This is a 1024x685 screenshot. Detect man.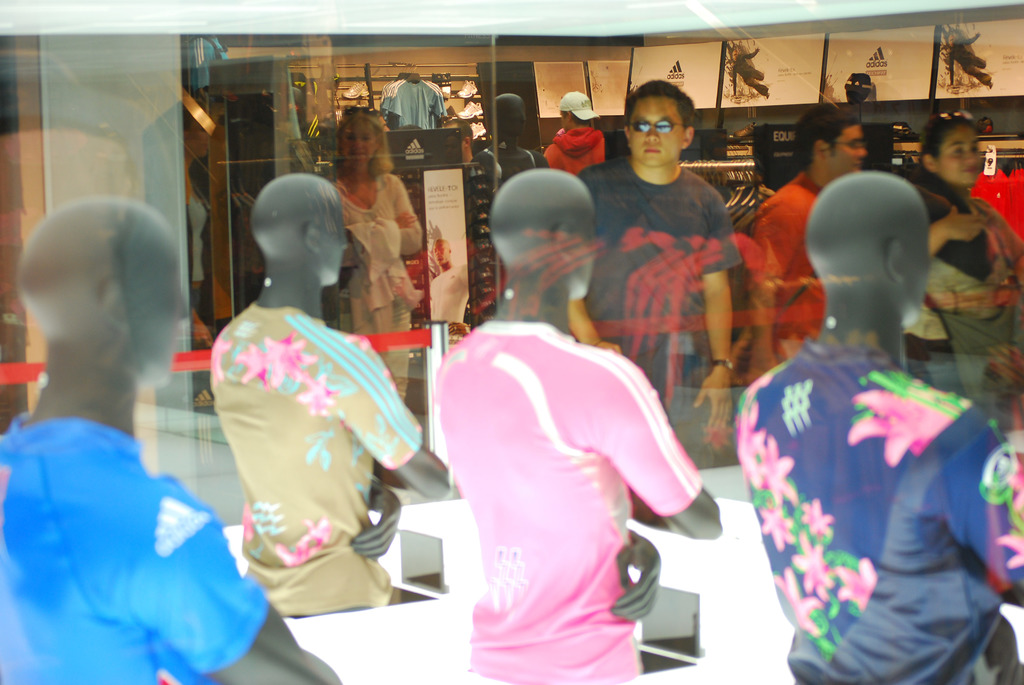
rect(749, 100, 868, 375).
